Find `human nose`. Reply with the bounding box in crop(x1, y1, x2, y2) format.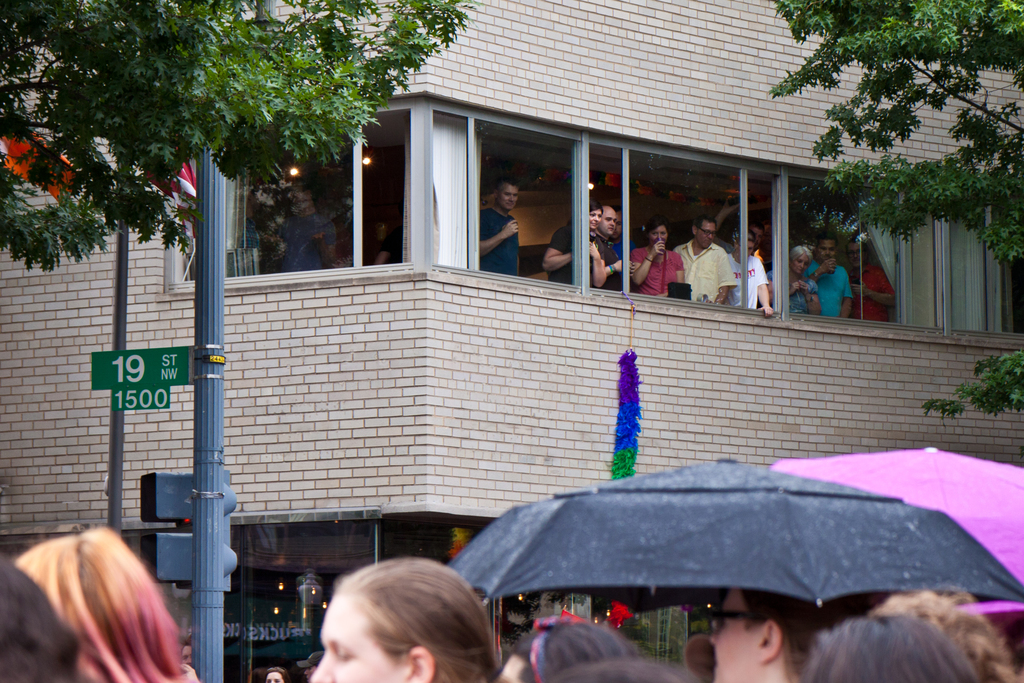
crop(708, 628, 717, 643).
